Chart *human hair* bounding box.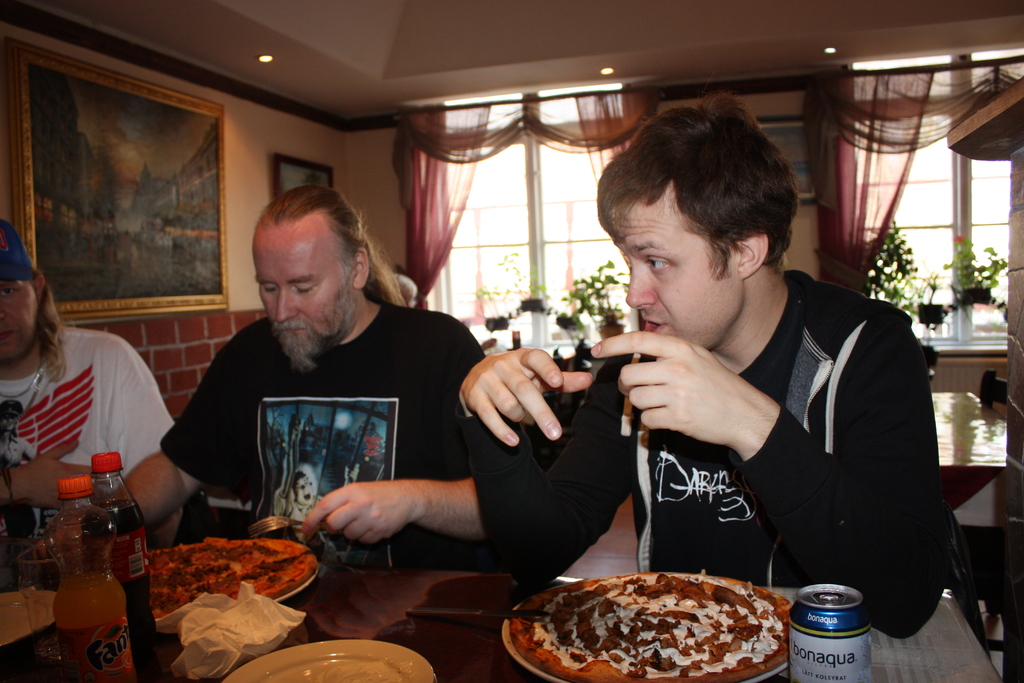
Charted: [left=251, top=181, right=411, bottom=308].
